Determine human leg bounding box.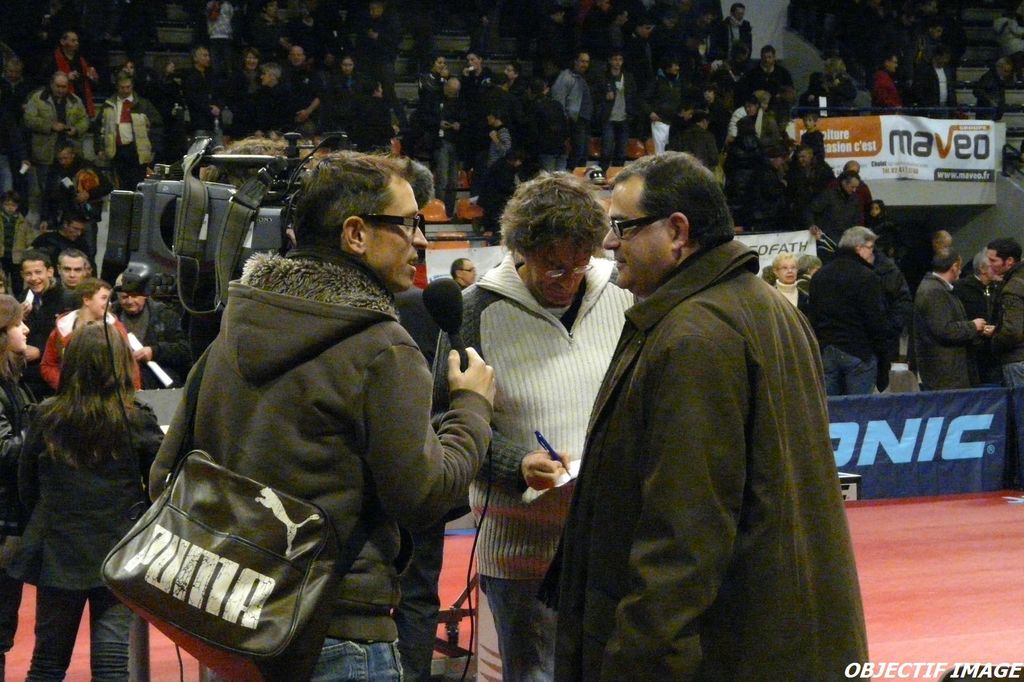
Determined: box=[612, 116, 630, 169].
